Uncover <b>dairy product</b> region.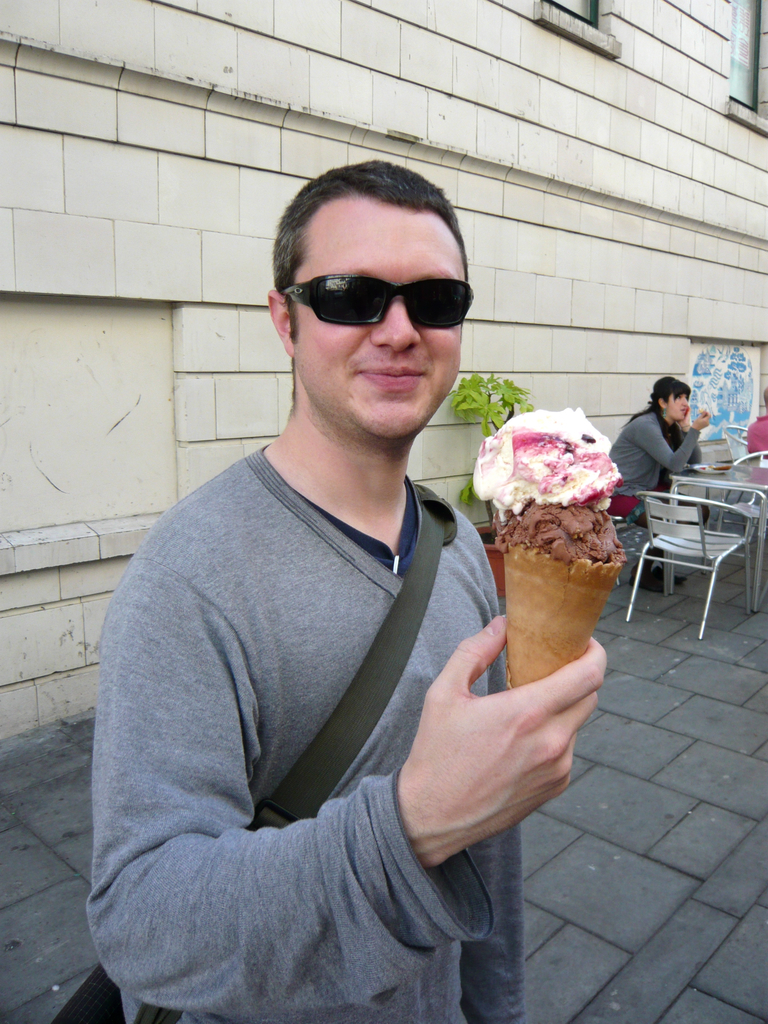
Uncovered: (476,414,619,509).
